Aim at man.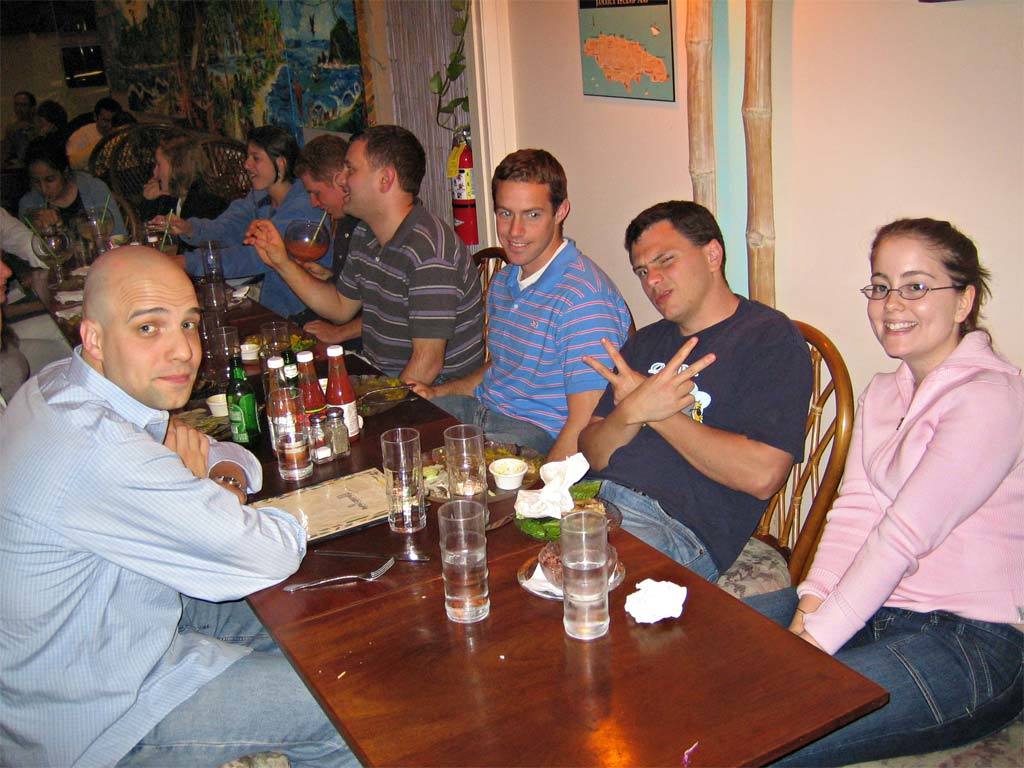
Aimed at <region>0, 91, 43, 160</region>.
